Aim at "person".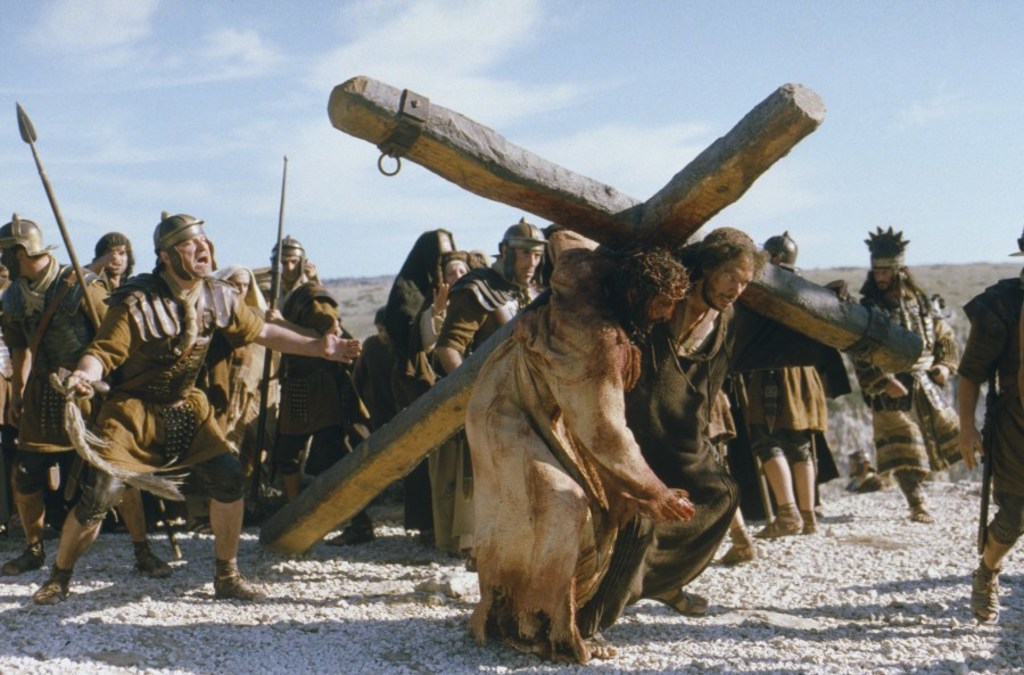
Aimed at [left=432, top=217, right=540, bottom=567].
